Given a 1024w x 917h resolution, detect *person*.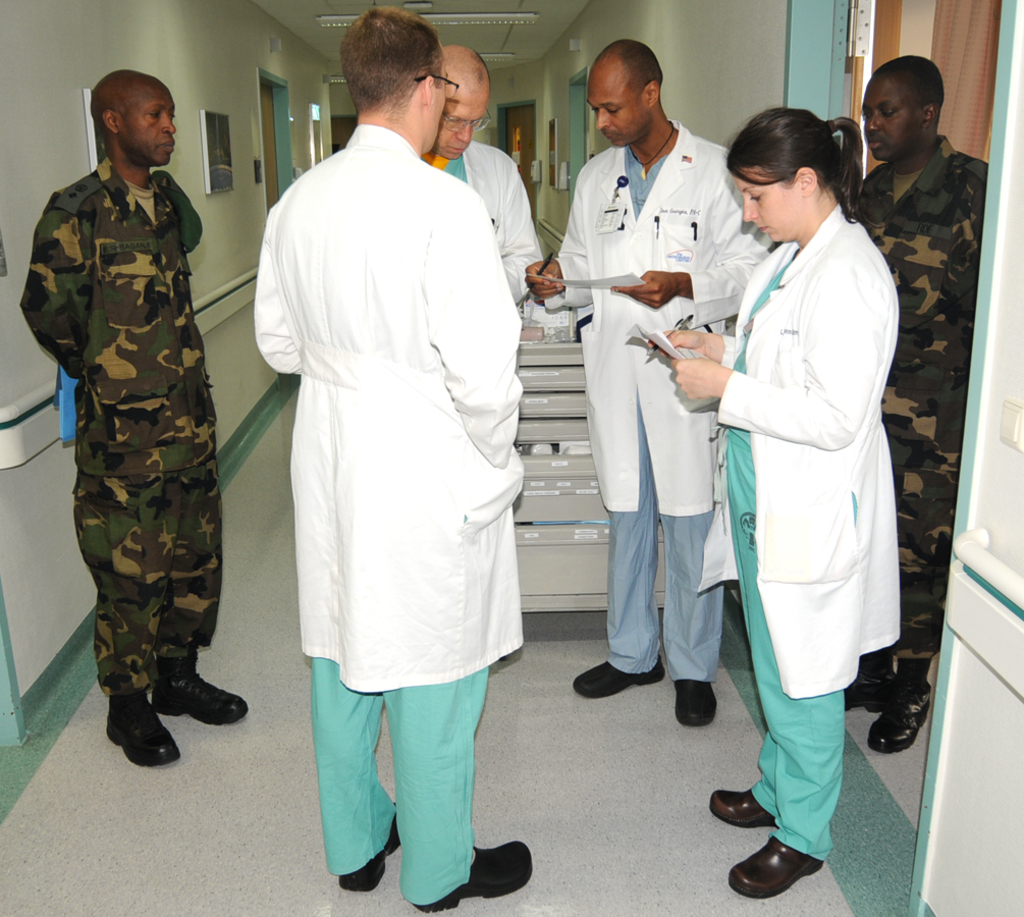
box=[524, 39, 779, 726].
